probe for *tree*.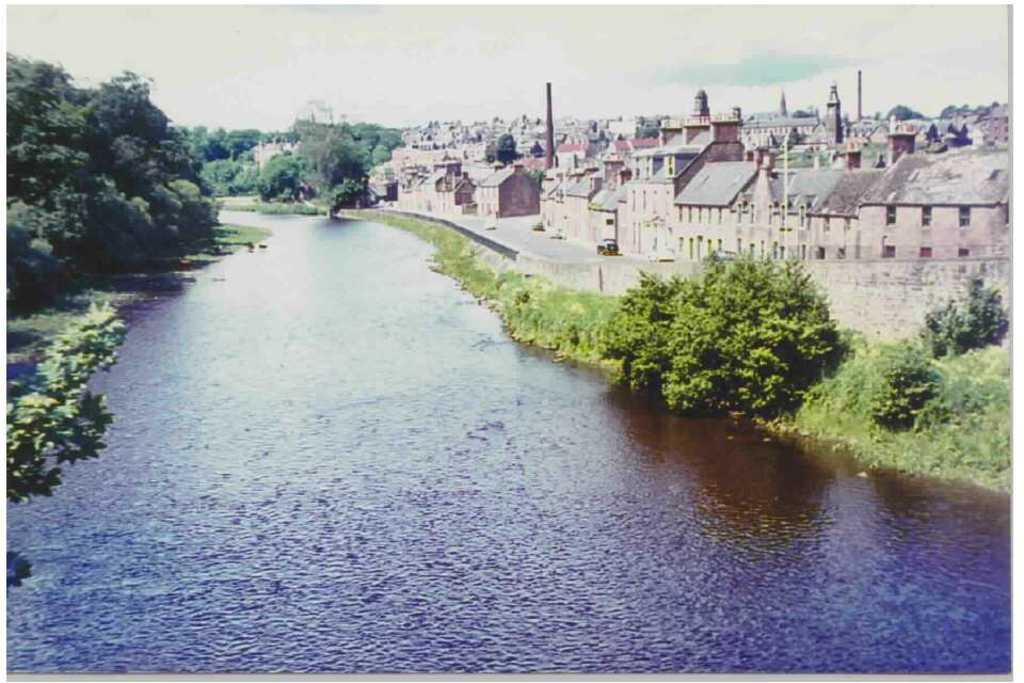
Probe result: 491:138:517:165.
